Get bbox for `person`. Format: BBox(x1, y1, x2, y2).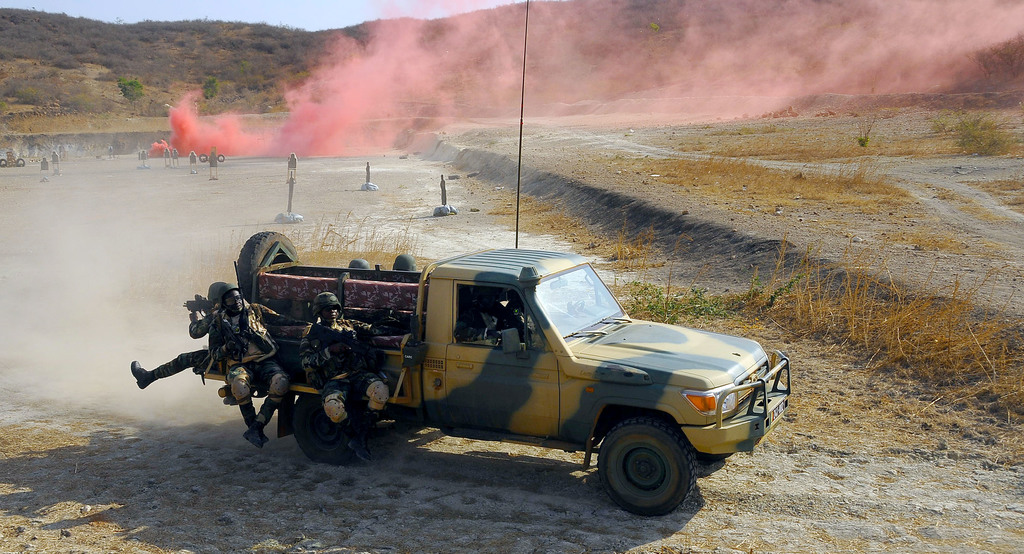
BBox(209, 286, 305, 447).
